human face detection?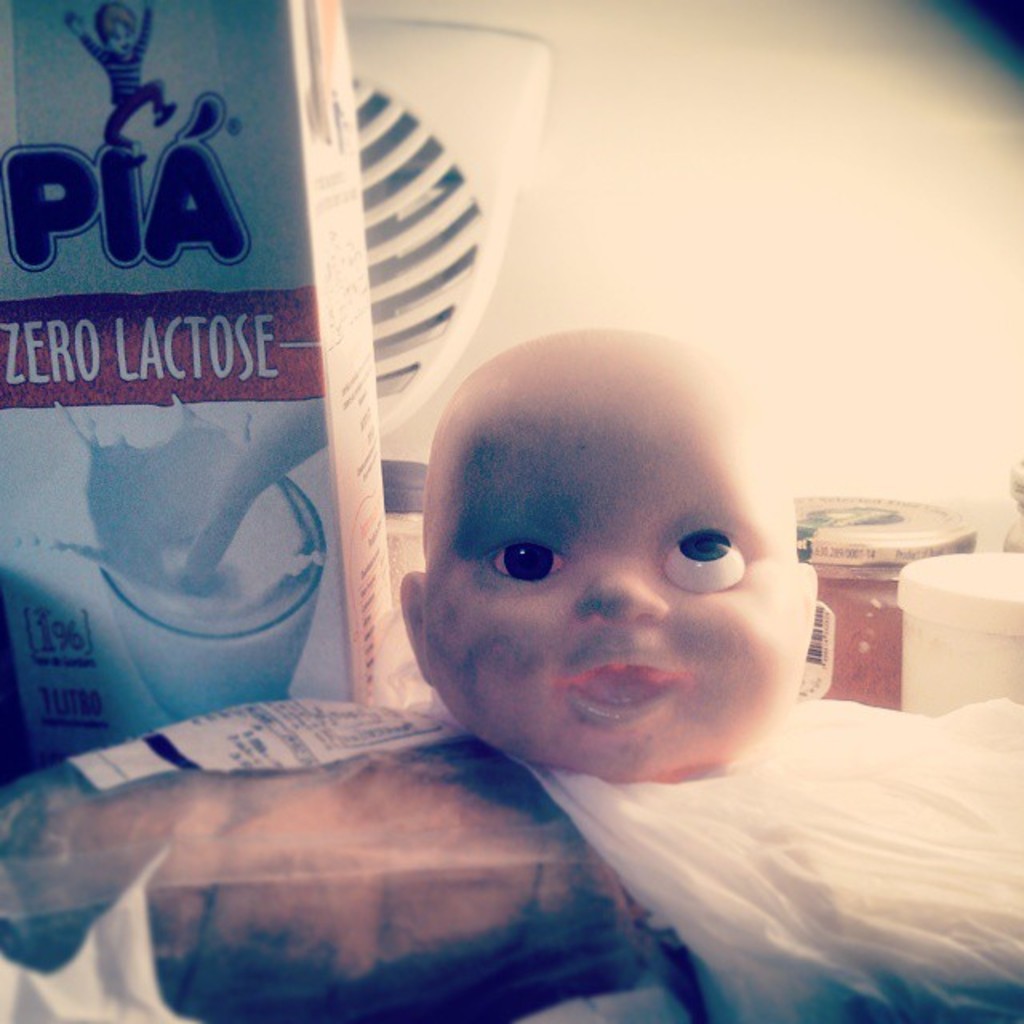
rect(422, 387, 806, 779)
